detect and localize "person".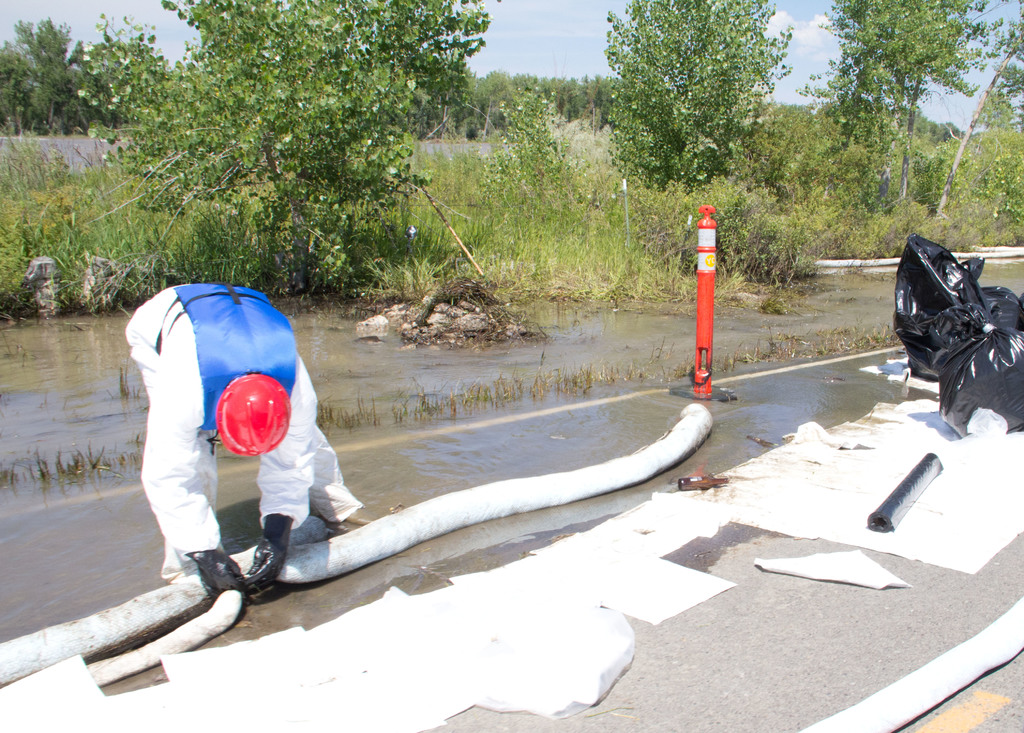
Localized at (127,284,364,611).
